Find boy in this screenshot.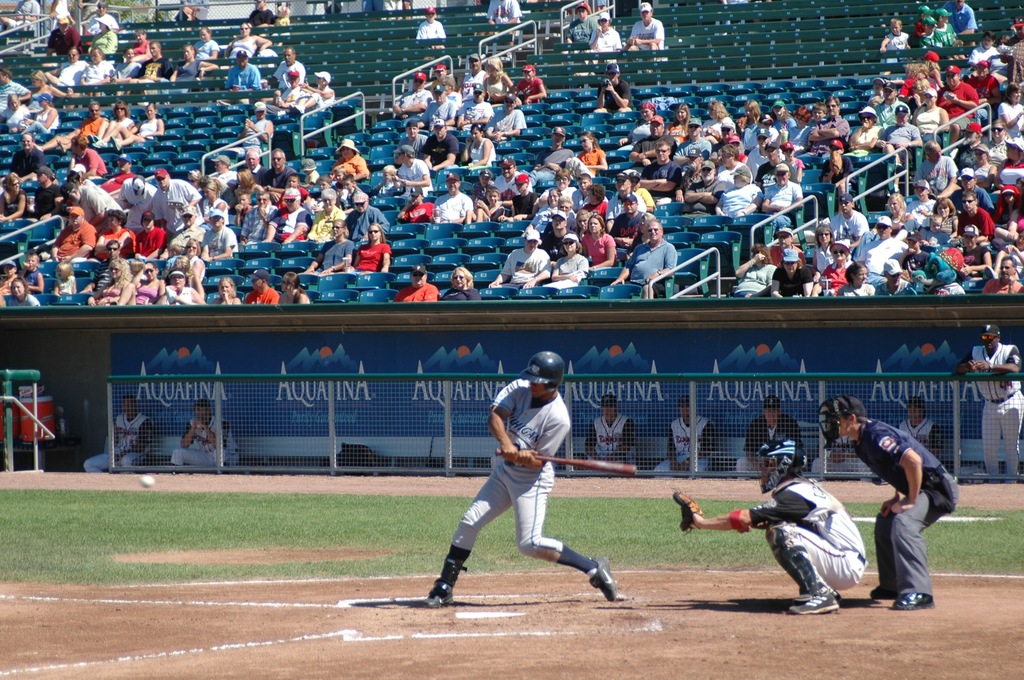
The bounding box for boy is <region>464, 186, 499, 221</region>.
